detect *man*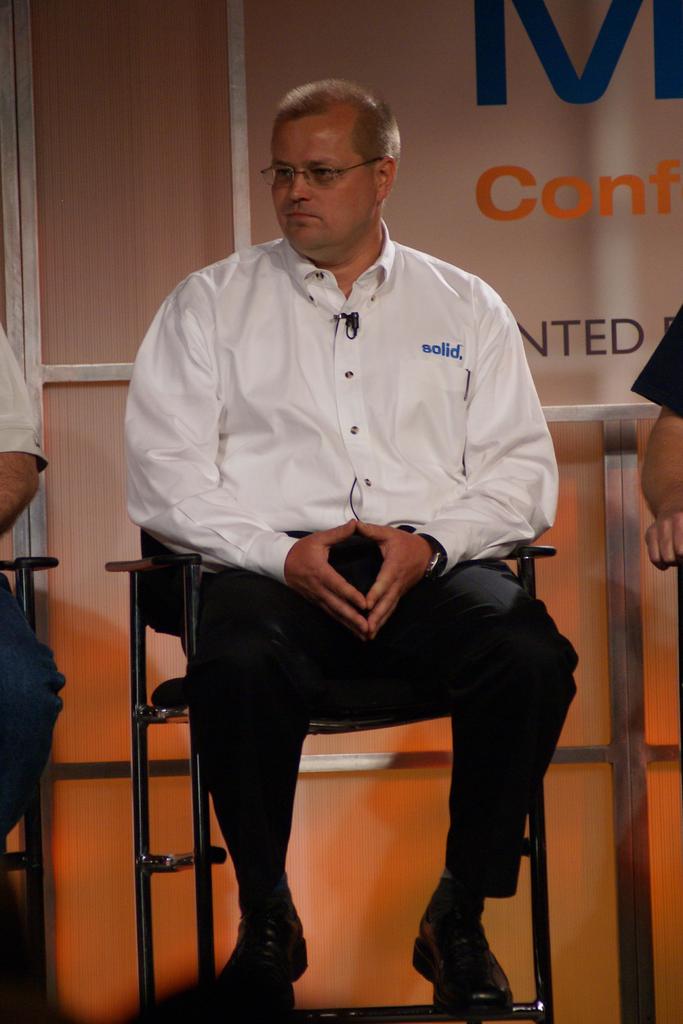
<box>0,312,59,870</box>
